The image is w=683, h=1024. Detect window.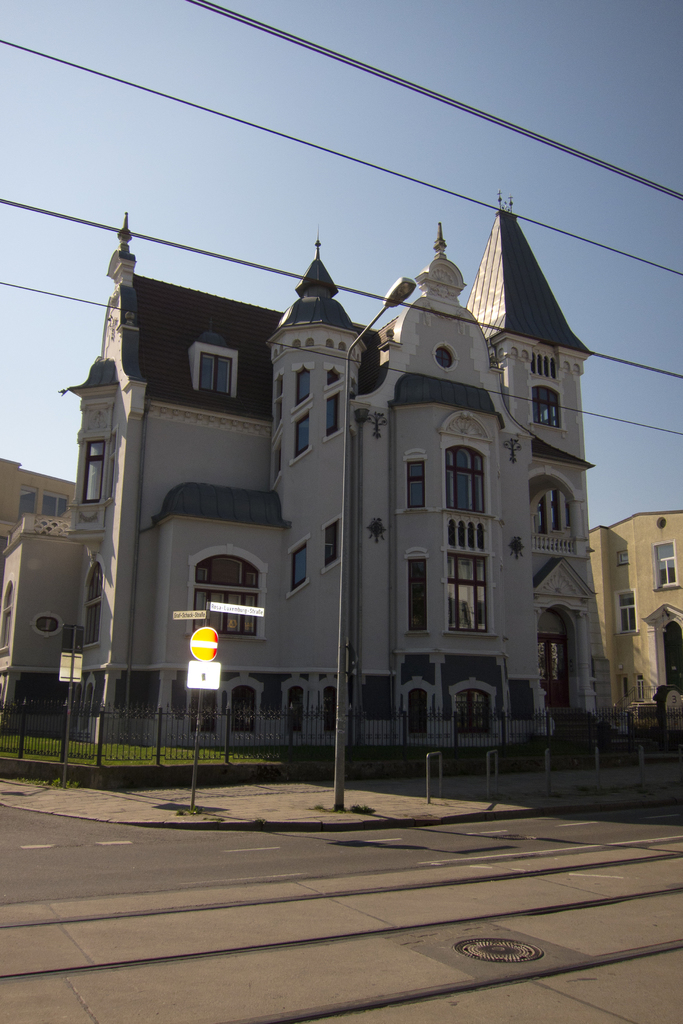
Detection: 534, 378, 565, 428.
